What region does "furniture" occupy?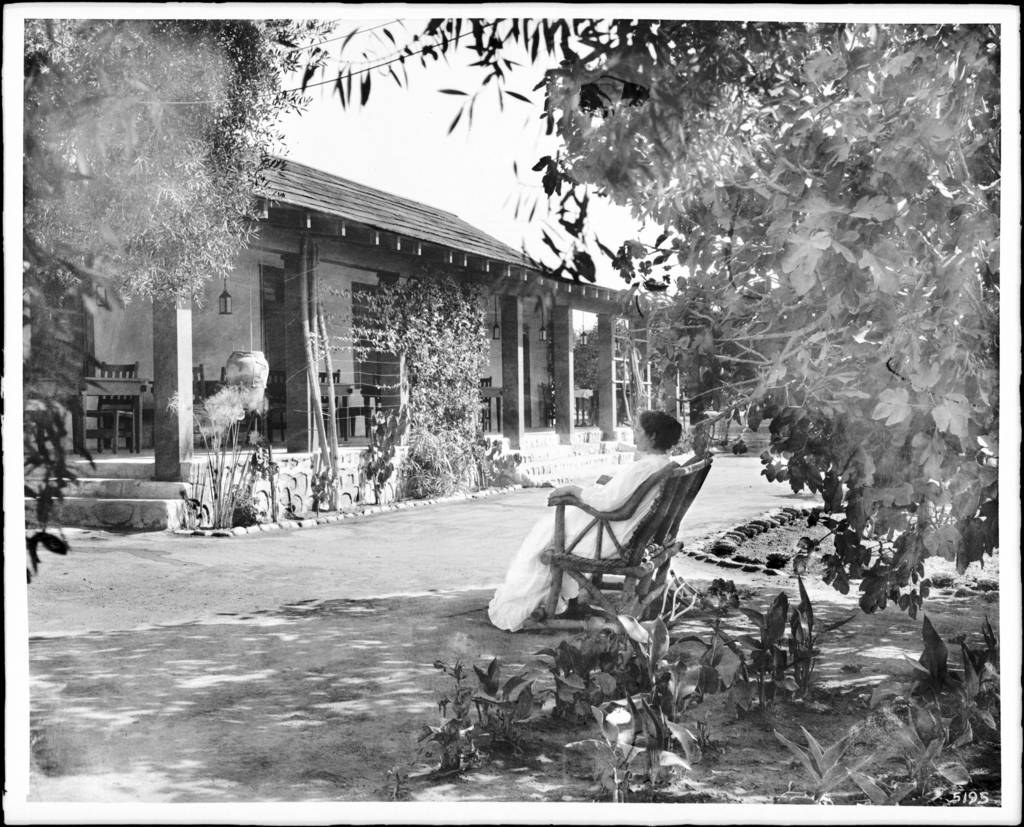
[573, 386, 593, 426].
